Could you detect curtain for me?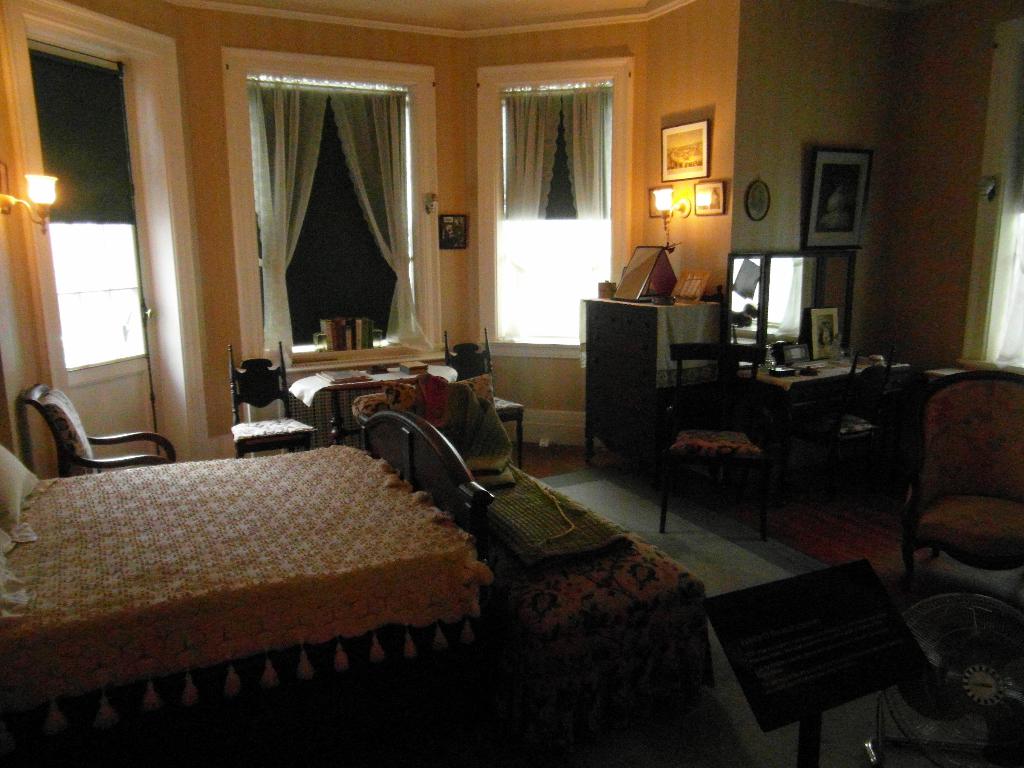
Detection result: BBox(242, 83, 326, 369).
